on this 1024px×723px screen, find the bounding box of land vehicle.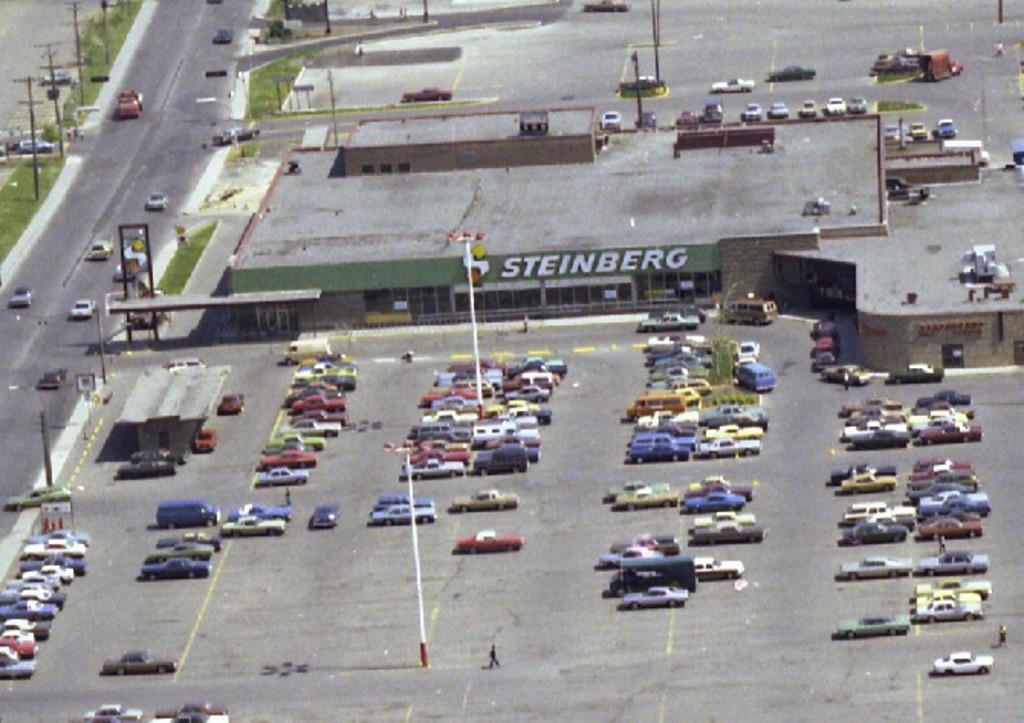
Bounding box: (682, 471, 729, 492).
